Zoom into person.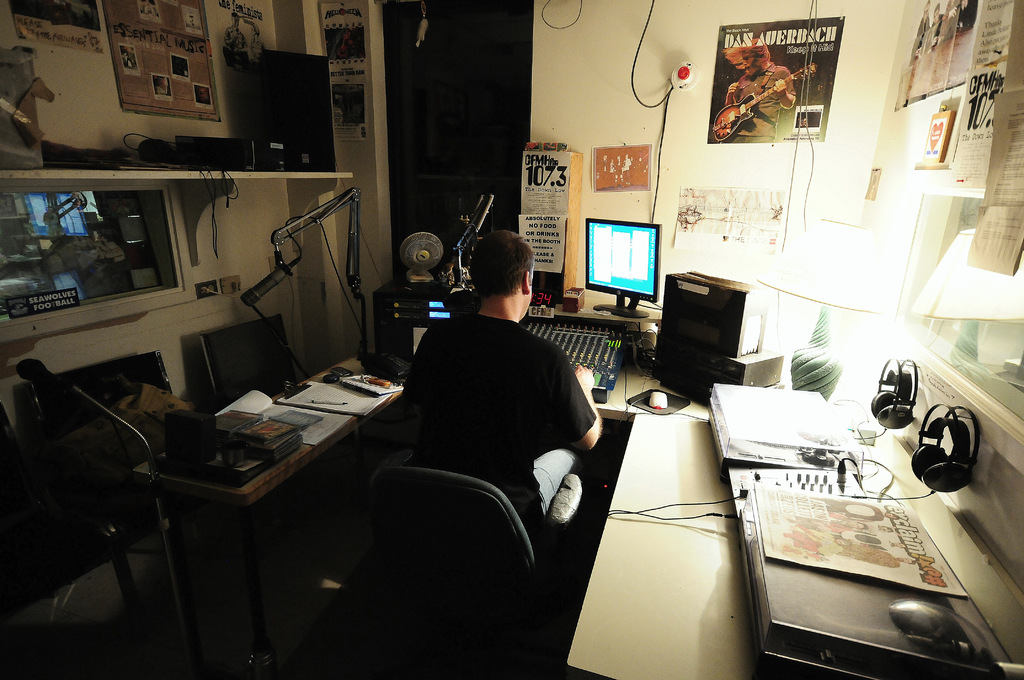
Zoom target: [x1=399, y1=231, x2=603, y2=538].
